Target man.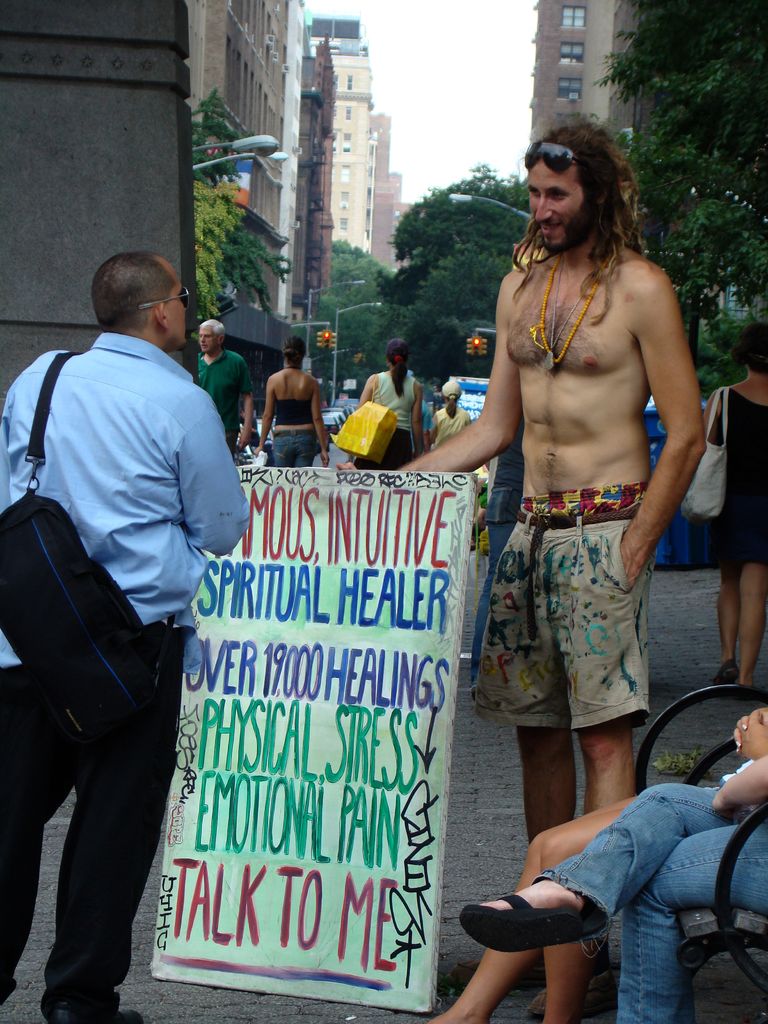
Target region: region(193, 317, 255, 469).
